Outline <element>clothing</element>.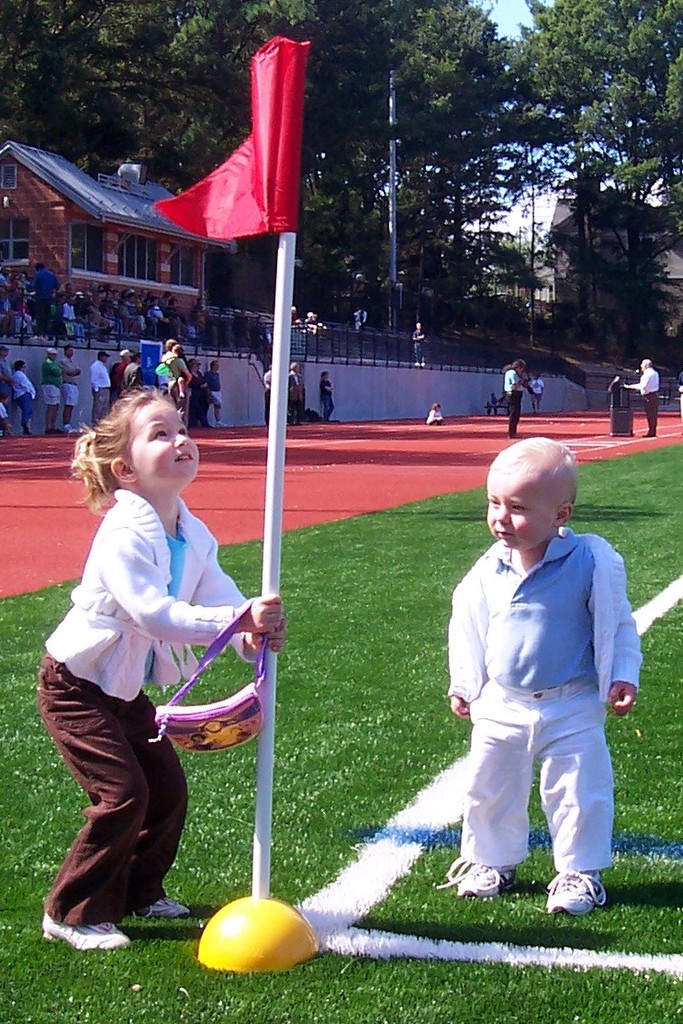
Outline: Rect(38, 356, 68, 433).
